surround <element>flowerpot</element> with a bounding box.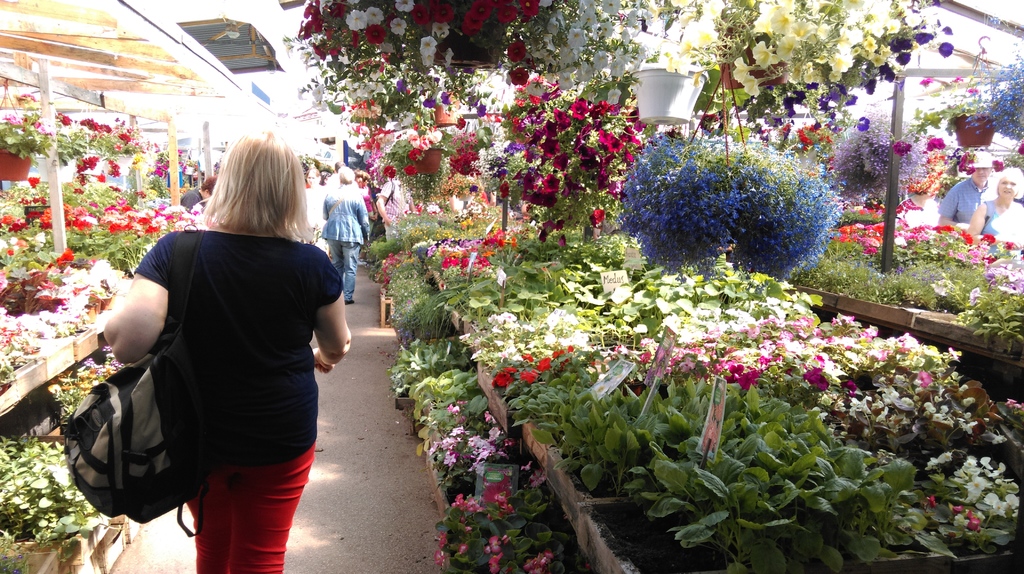
detection(0, 145, 33, 182).
